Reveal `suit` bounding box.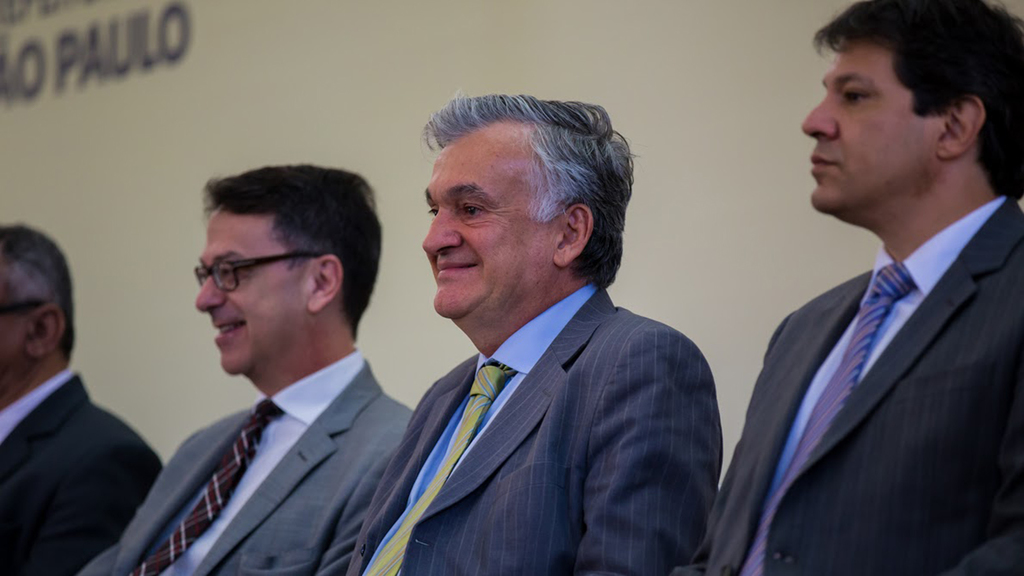
Revealed: box(677, 191, 1023, 575).
